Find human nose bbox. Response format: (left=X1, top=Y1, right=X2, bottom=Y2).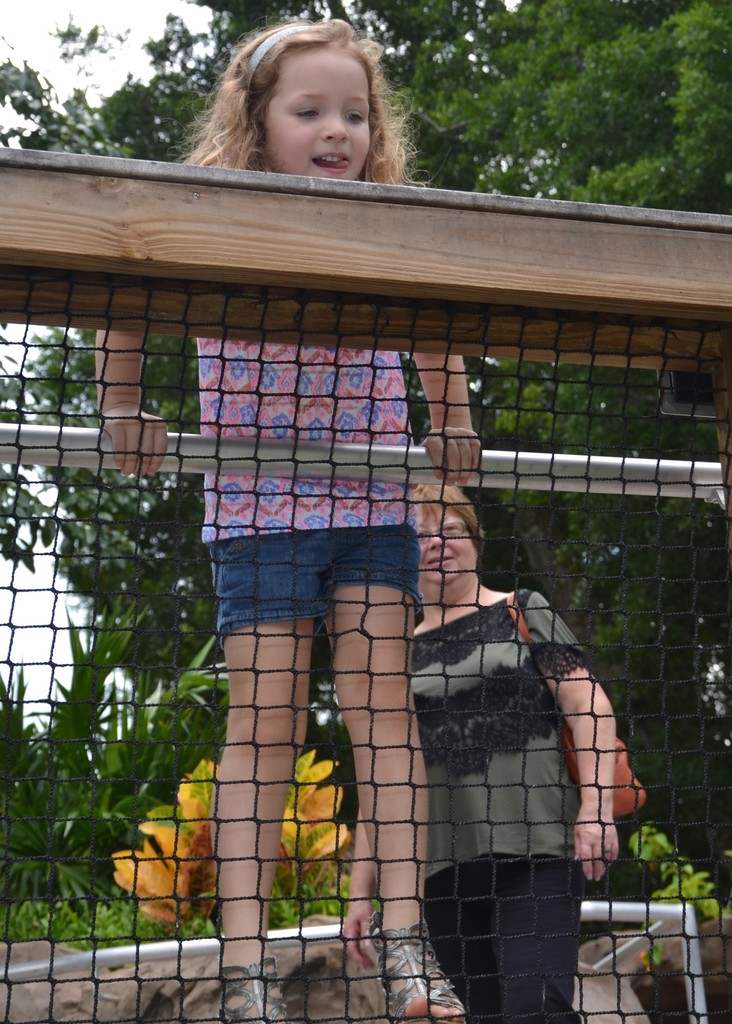
(left=321, top=113, right=348, bottom=140).
